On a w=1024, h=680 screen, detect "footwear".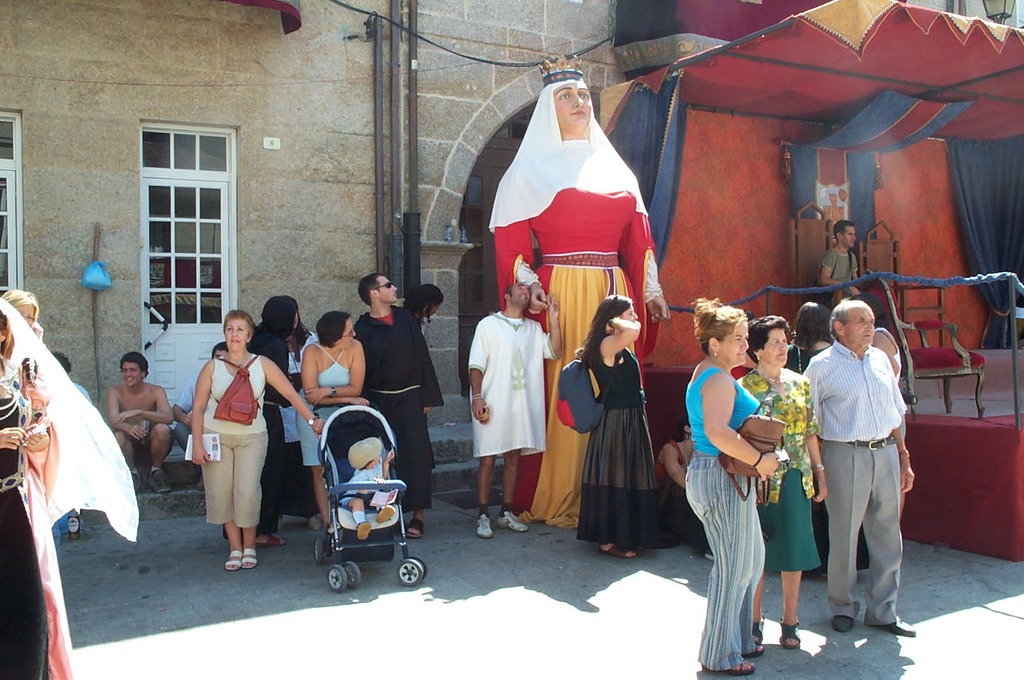
BBox(702, 661, 748, 675).
